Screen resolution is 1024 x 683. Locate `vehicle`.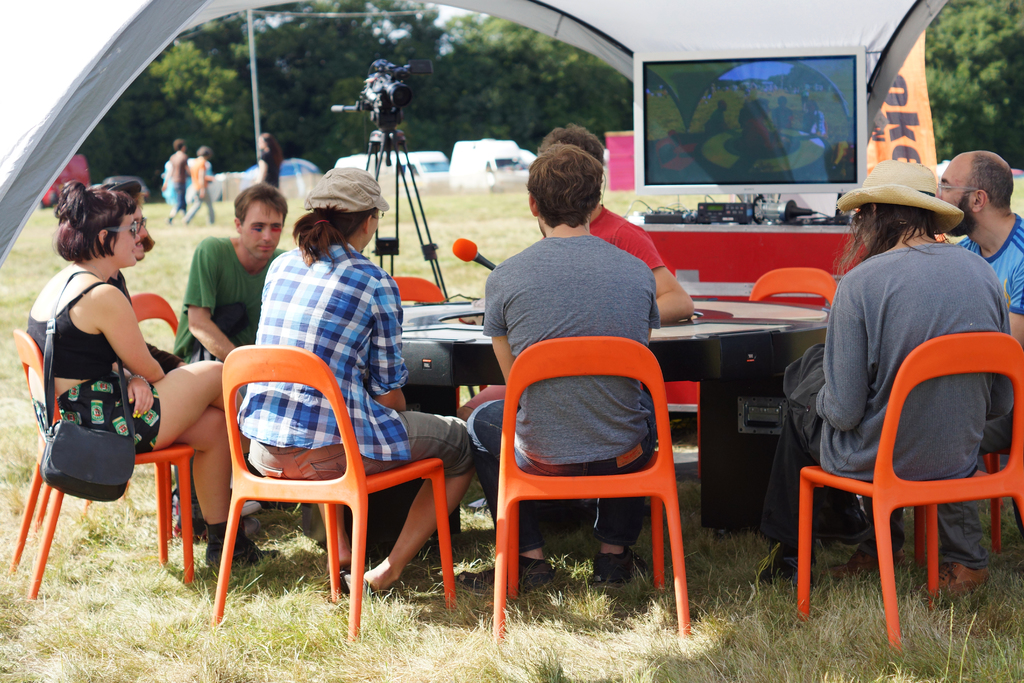
[346, 147, 439, 181].
